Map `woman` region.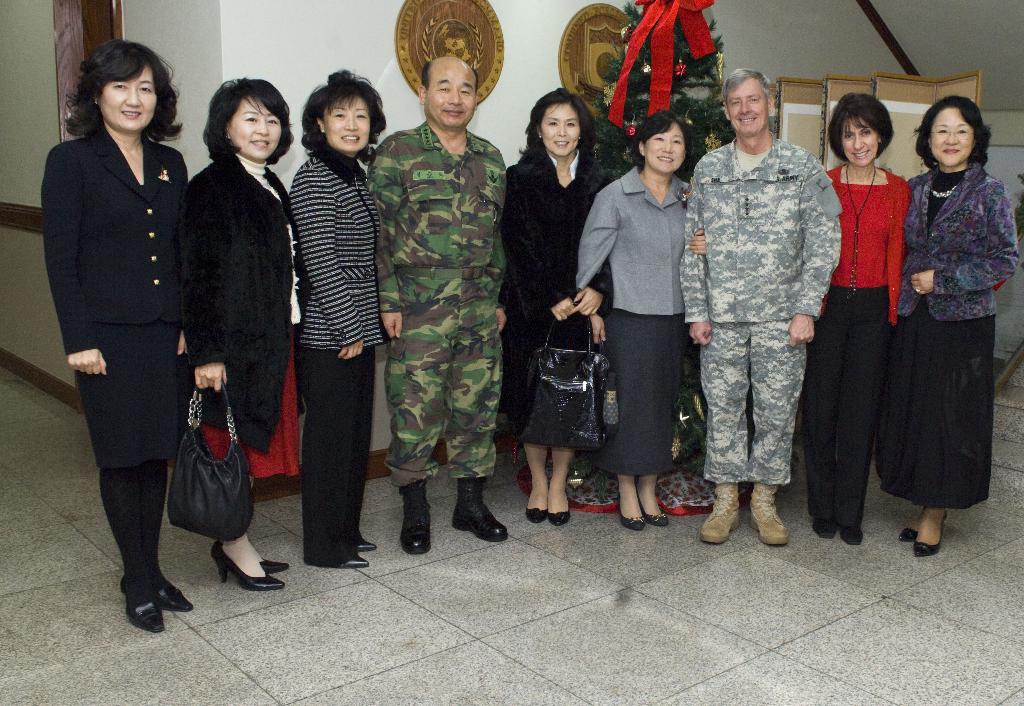
Mapped to [left=287, top=64, right=389, bottom=572].
